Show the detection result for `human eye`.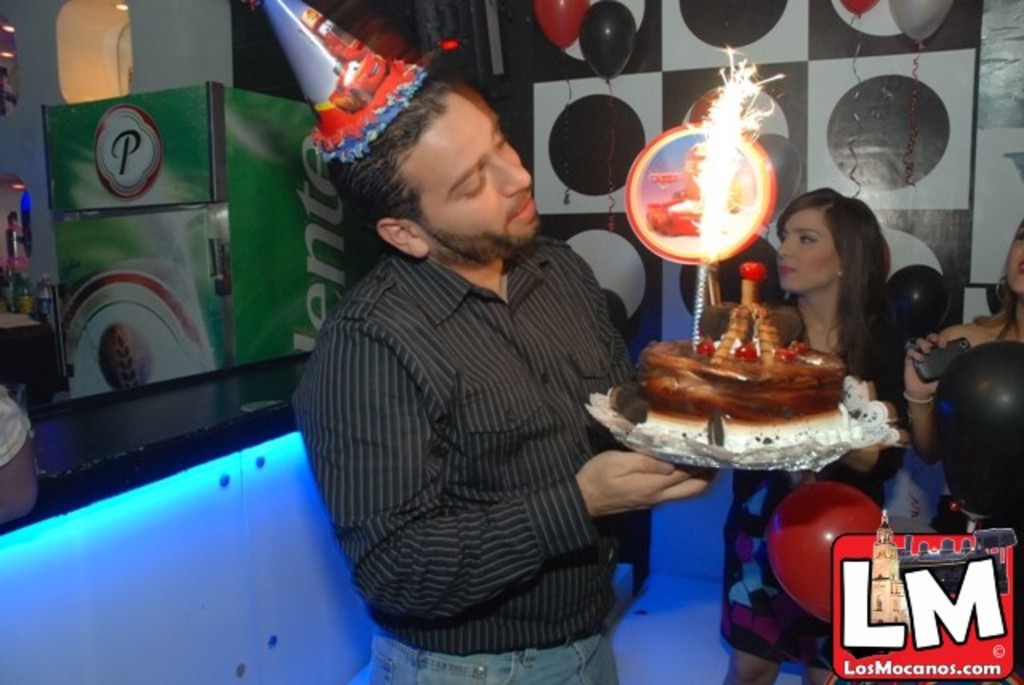
792 229 824 248.
